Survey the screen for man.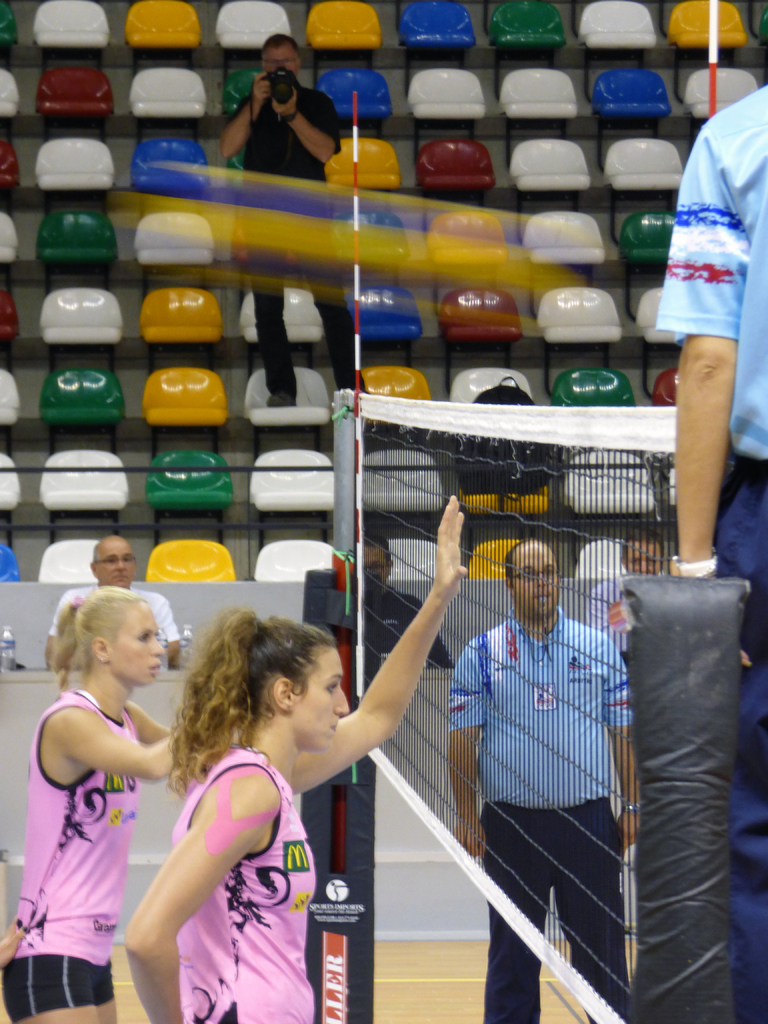
Survey found: [40,536,183,664].
